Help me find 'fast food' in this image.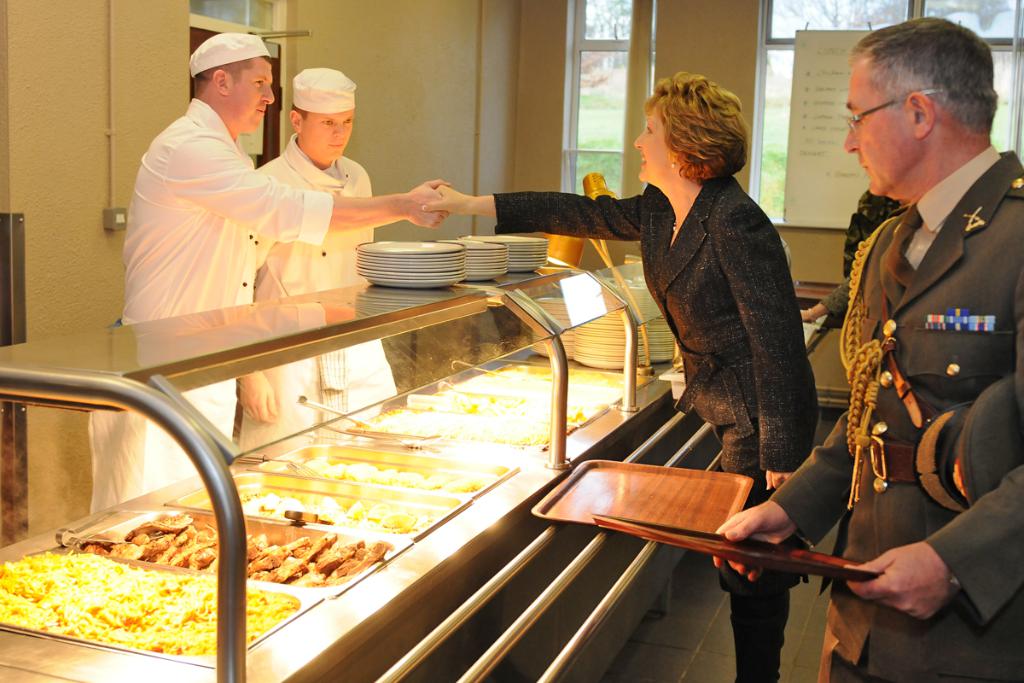
Found it: <bbox>78, 505, 396, 587</bbox>.
